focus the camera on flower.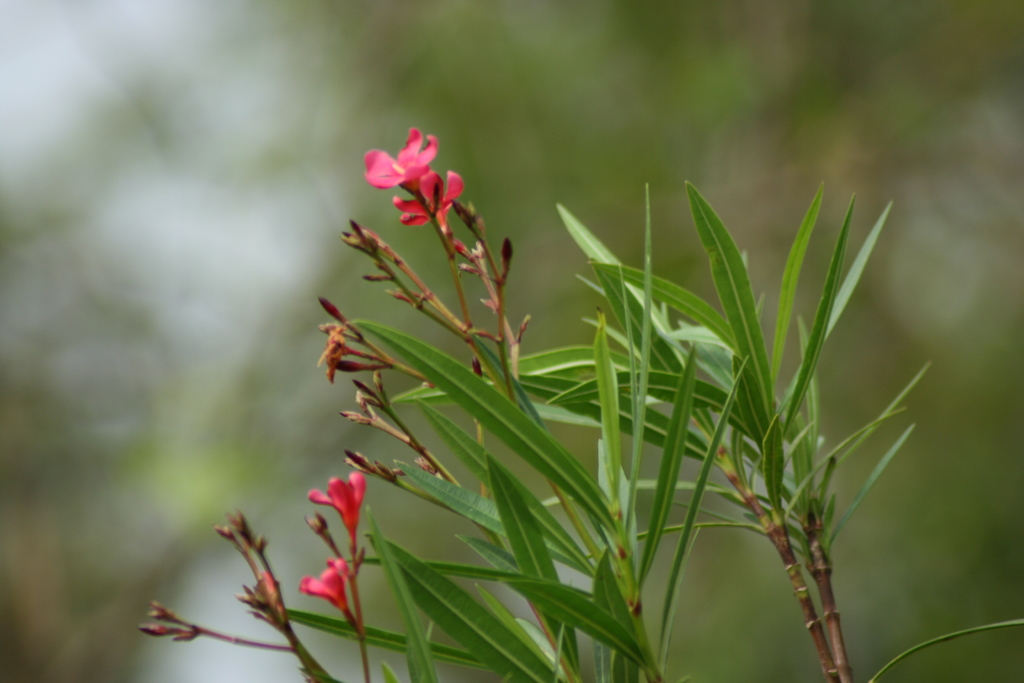
Focus region: region(397, 172, 471, 250).
